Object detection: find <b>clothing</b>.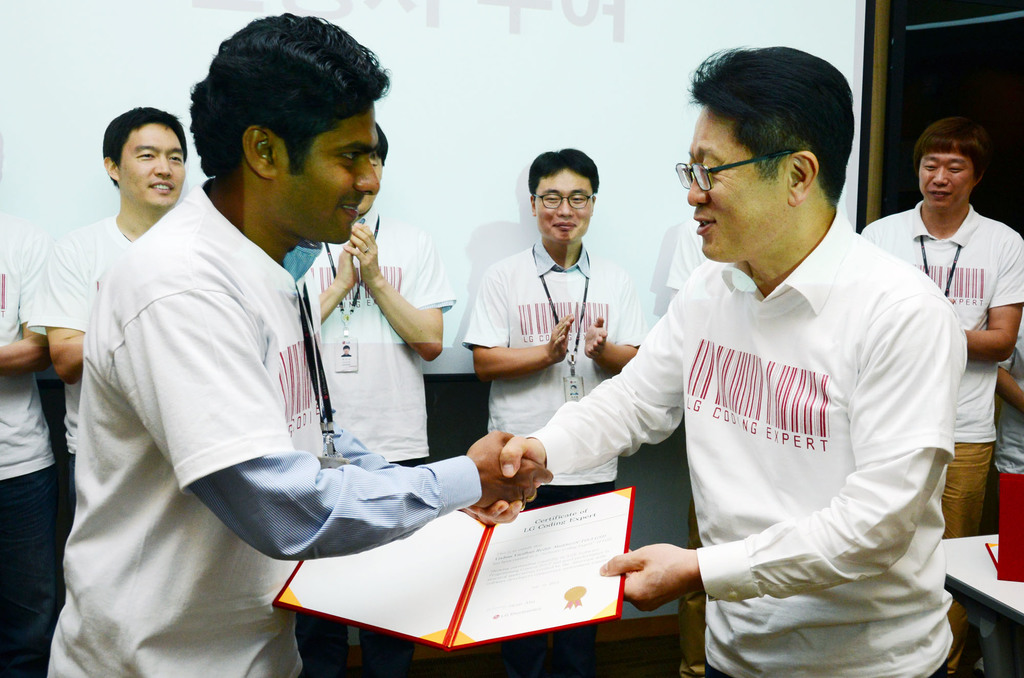
<region>535, 168, 972, 658</region>.
